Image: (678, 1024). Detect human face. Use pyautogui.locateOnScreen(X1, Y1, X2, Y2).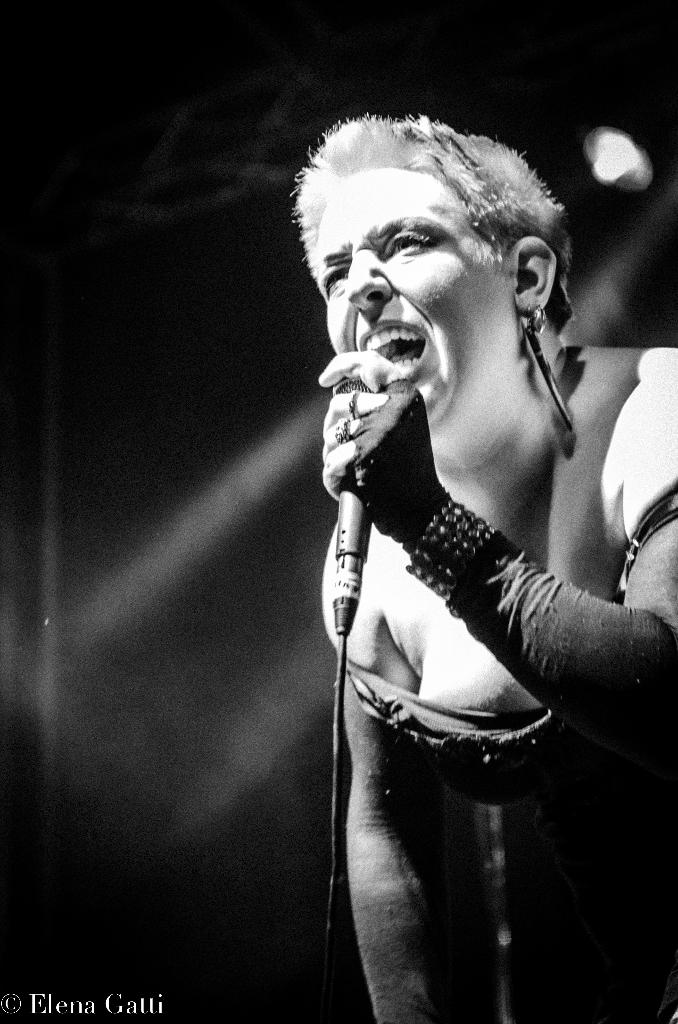
pyautogui.locateOnScreen(314, 167, 515, 424).
